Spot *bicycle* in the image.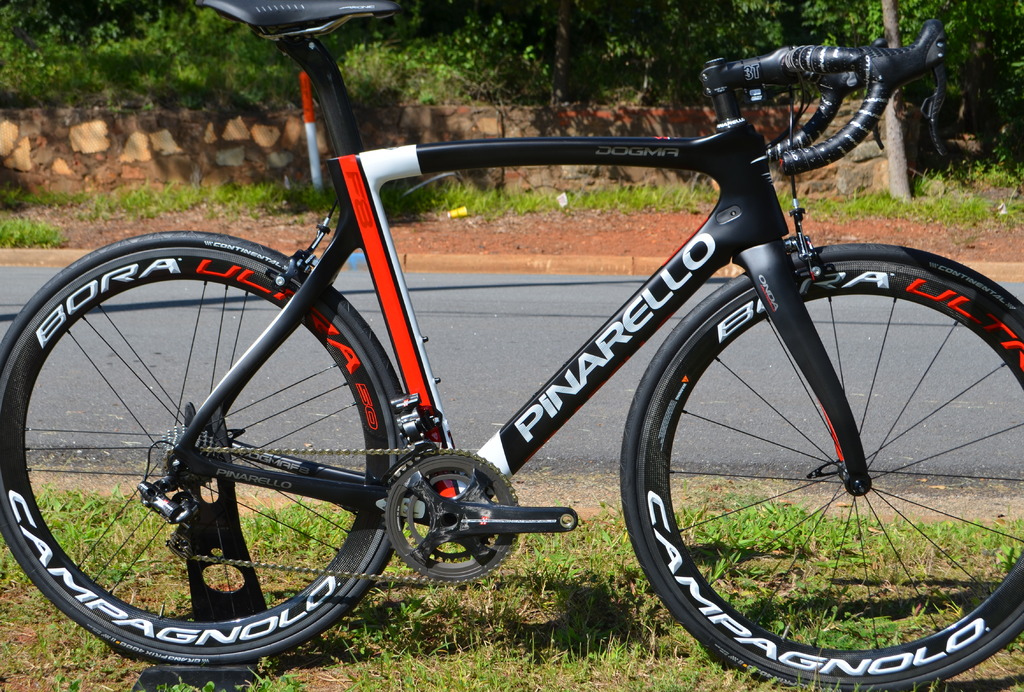
*bicycle* found at bbox=[0, 0, 1023, 690].
